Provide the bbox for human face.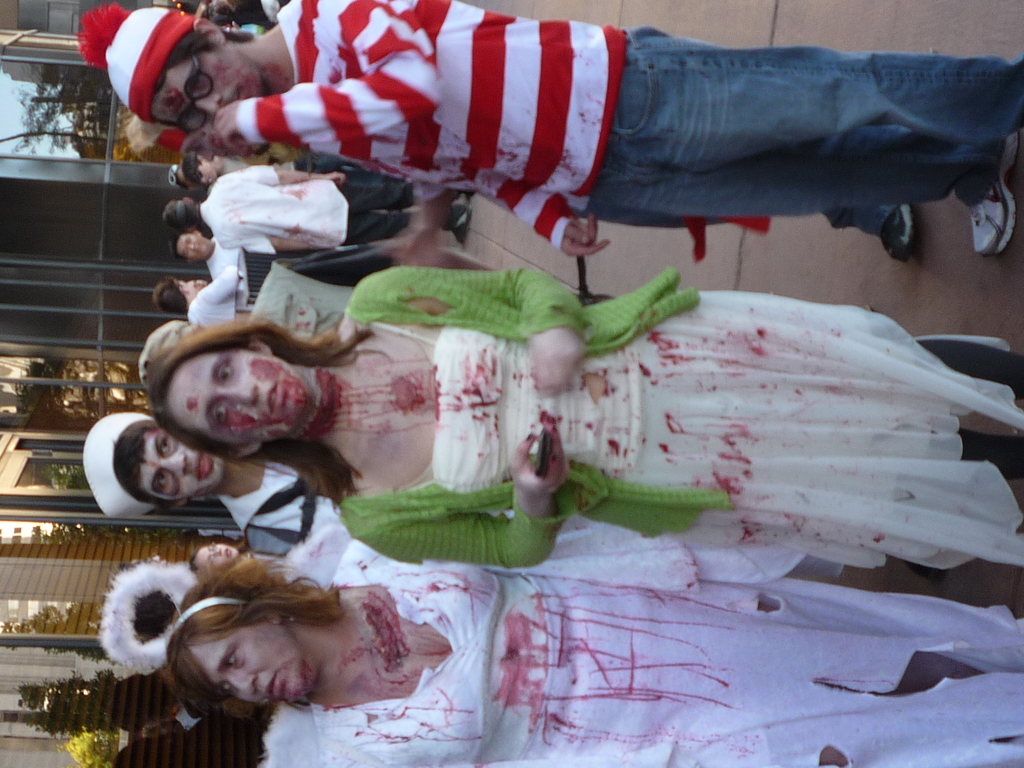
rect(194, 161, 212, 182).
